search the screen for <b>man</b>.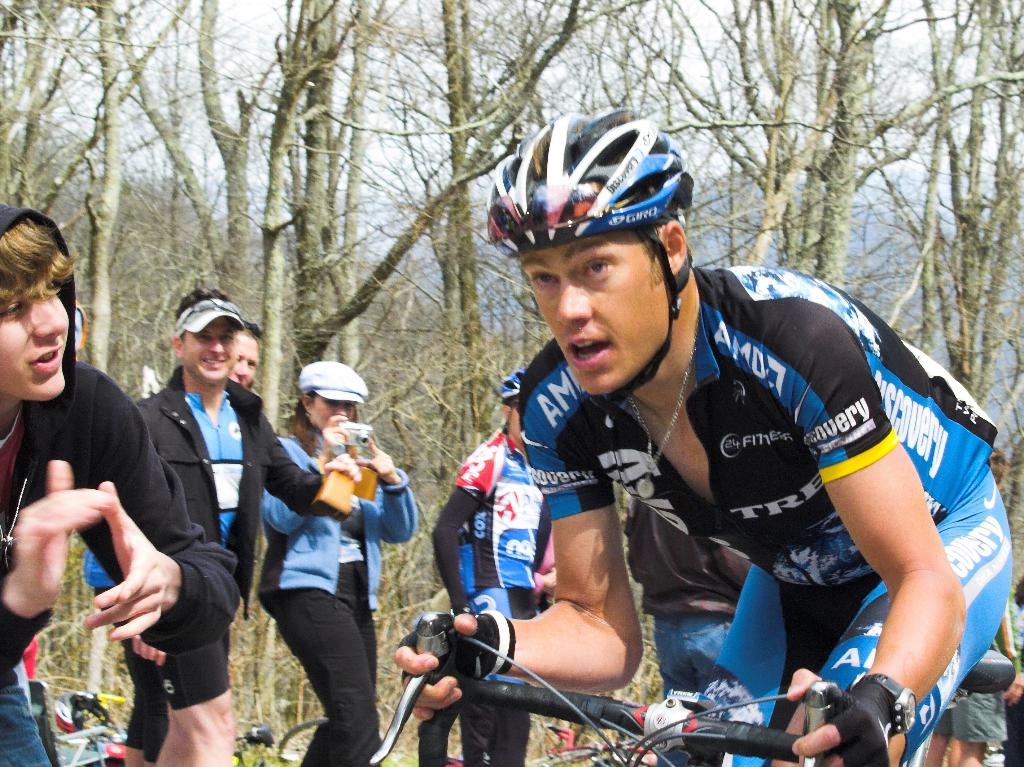
Found at [390, 164, 1021, 766].
